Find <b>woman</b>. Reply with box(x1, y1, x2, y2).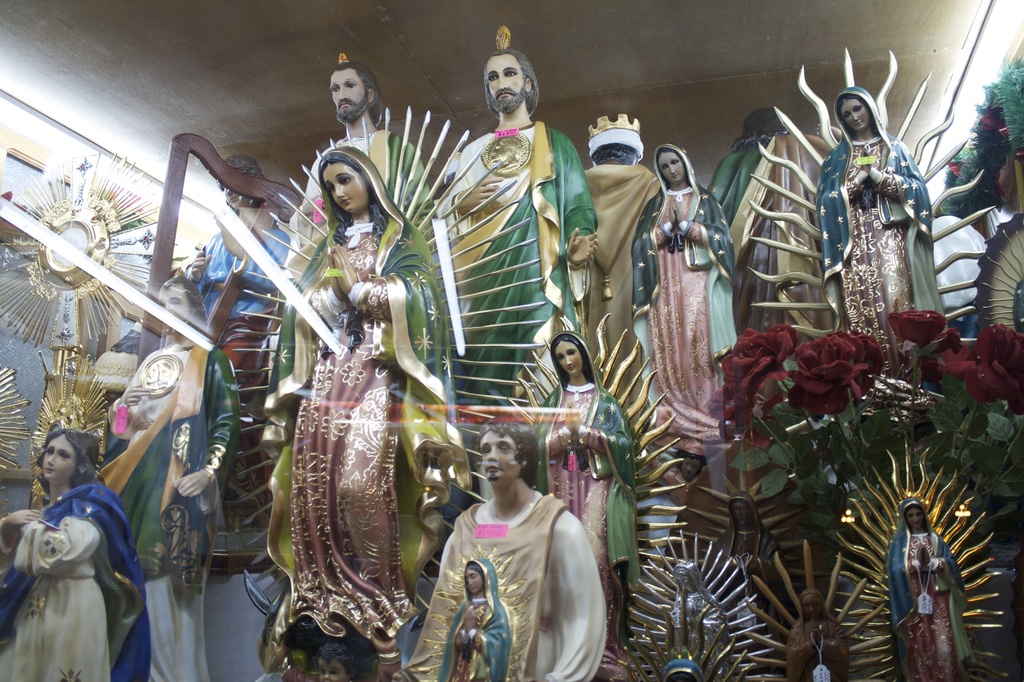
box(633, 142, 743, 457).
